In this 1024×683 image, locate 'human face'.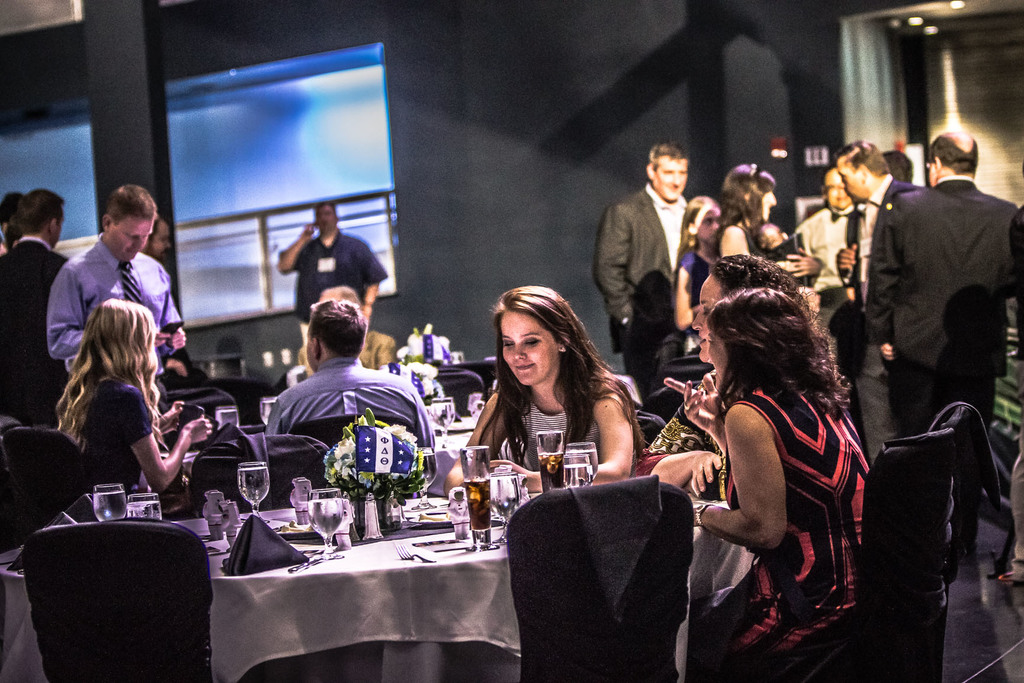
Bounding box: region(650, 155, 687, 199).
